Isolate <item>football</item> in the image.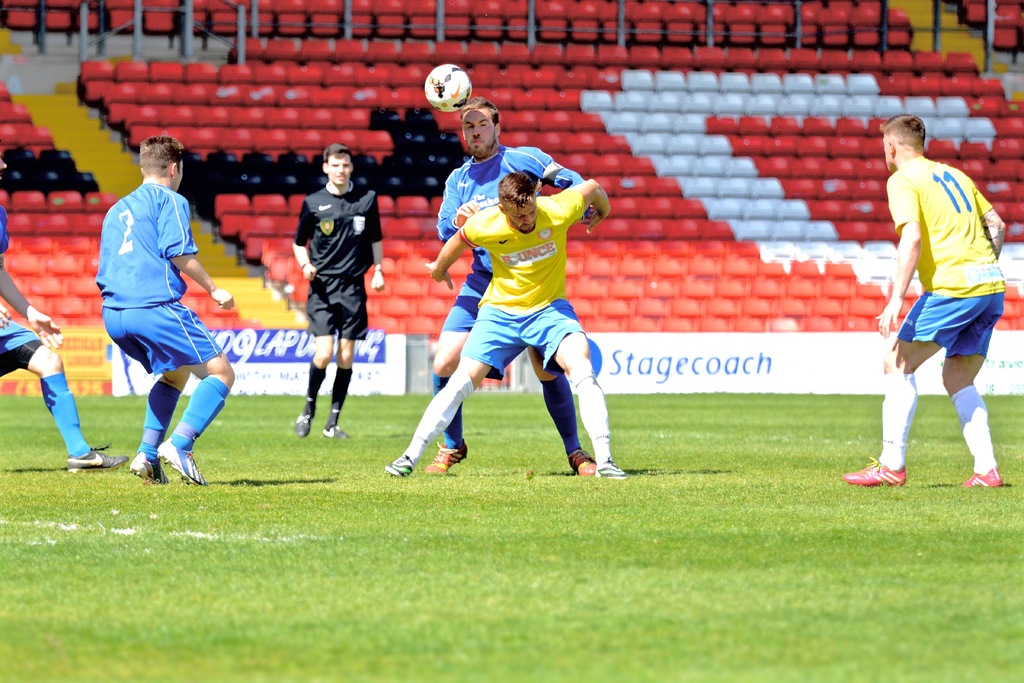
Isolated region: region(427, 65, 472, 117).
